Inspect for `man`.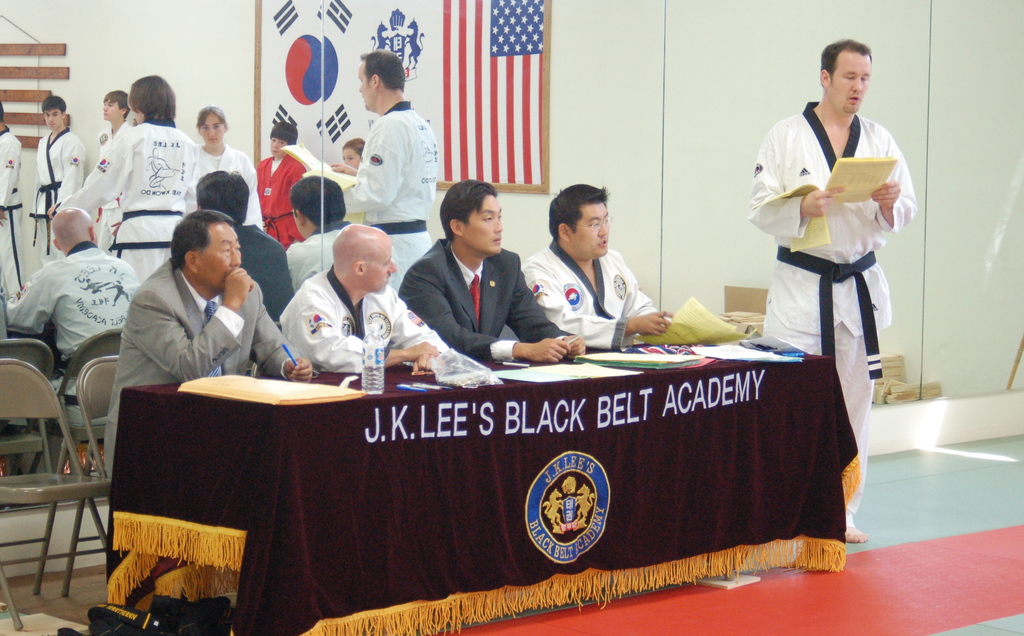
Inspection: <bbox>30, 92, 88, 264</bbox>.
